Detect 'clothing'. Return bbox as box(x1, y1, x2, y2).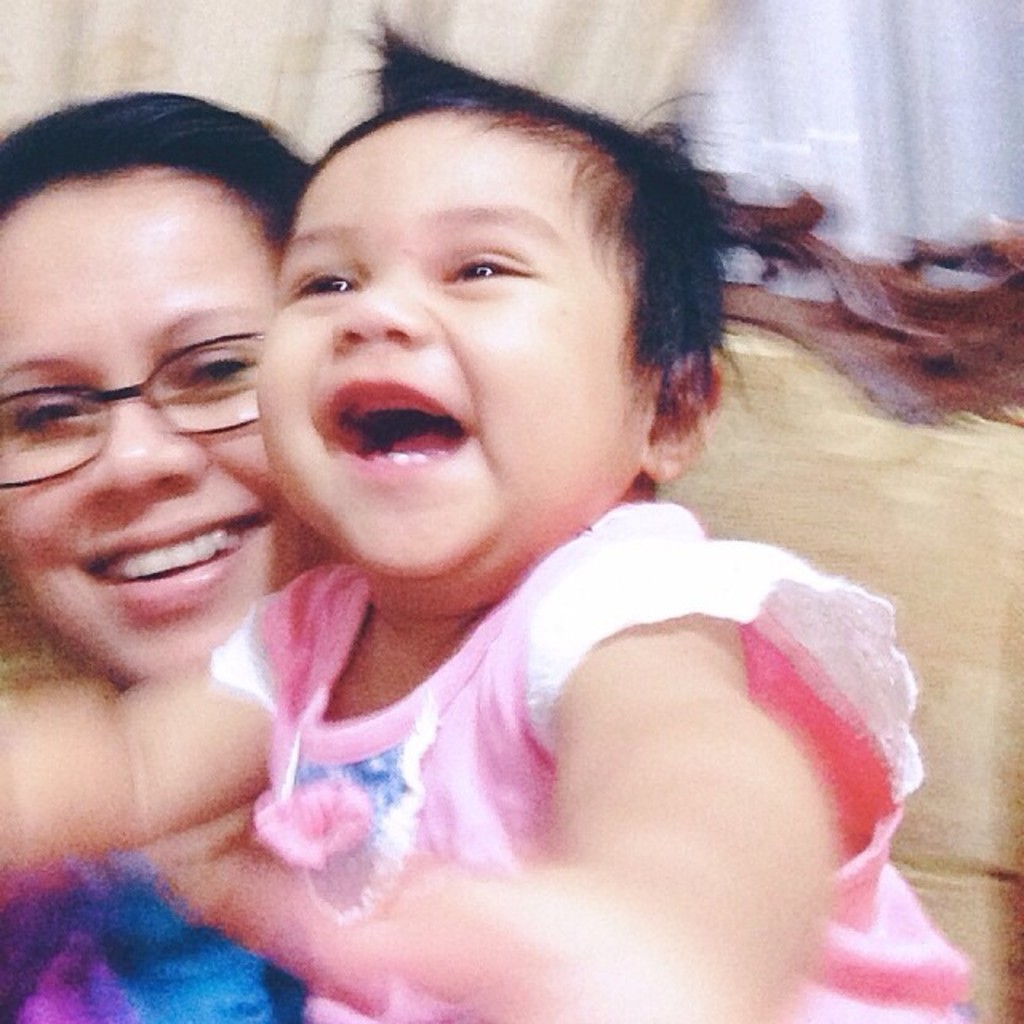
box(171, 485, 907, 1002).
